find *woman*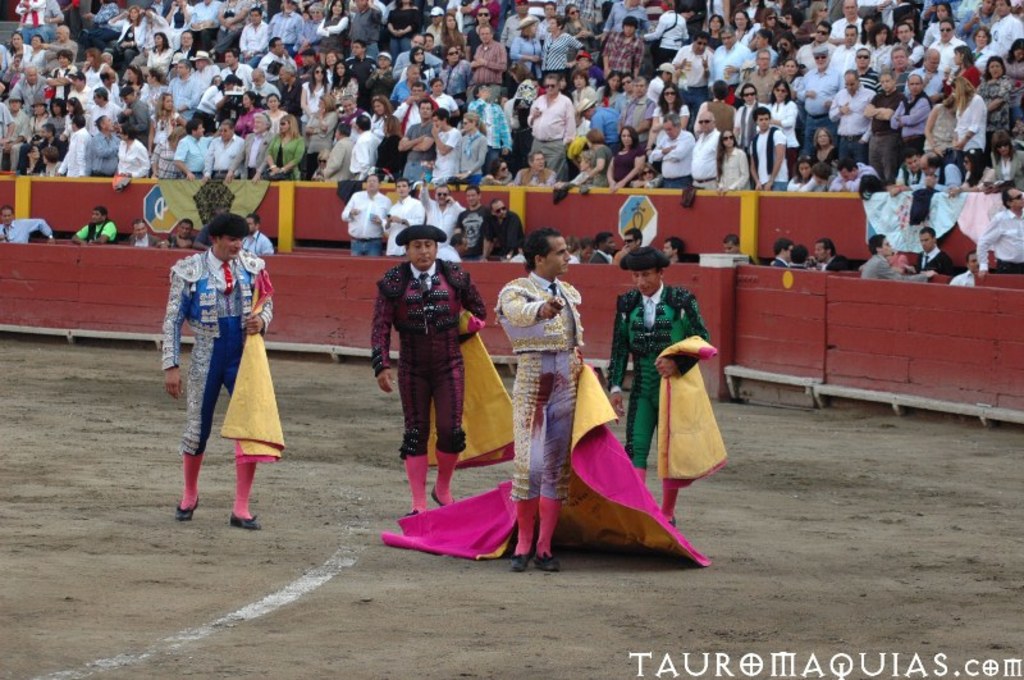
l=812, t=124, r=840, b=165
